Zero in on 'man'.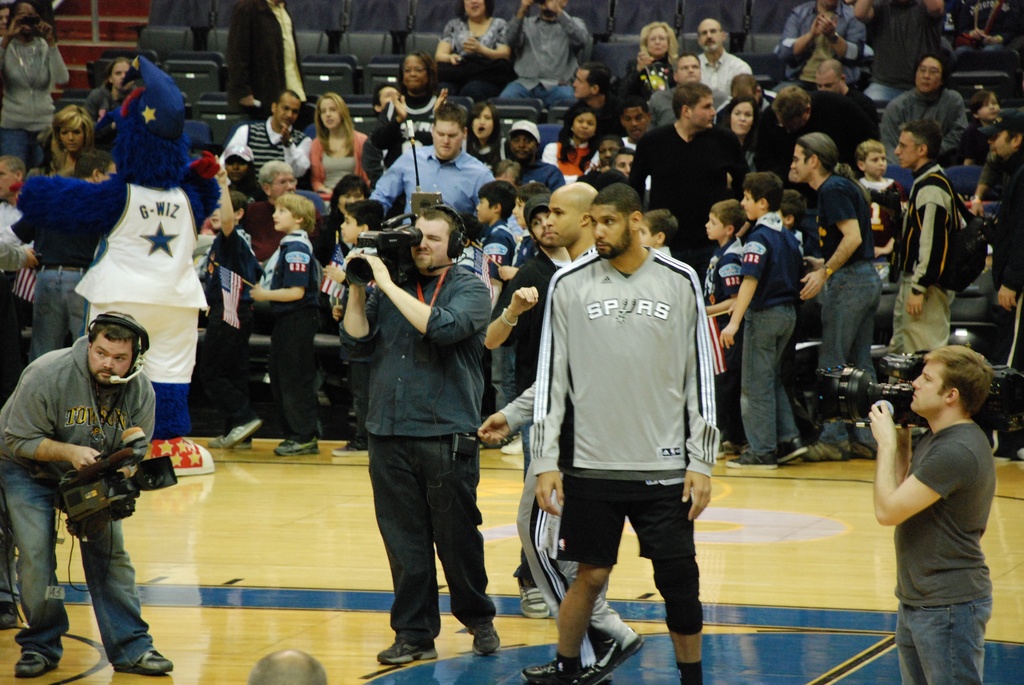
Zeroed in: x1=331 y1=204 x2=493 y2=668.
